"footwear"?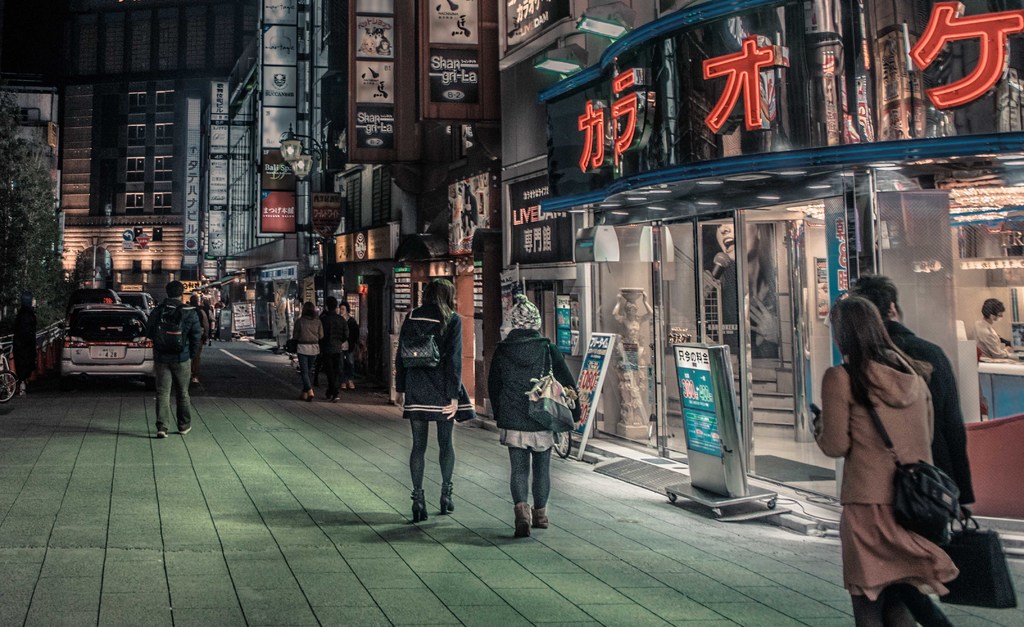
box=[350, 379, 356, 390]
